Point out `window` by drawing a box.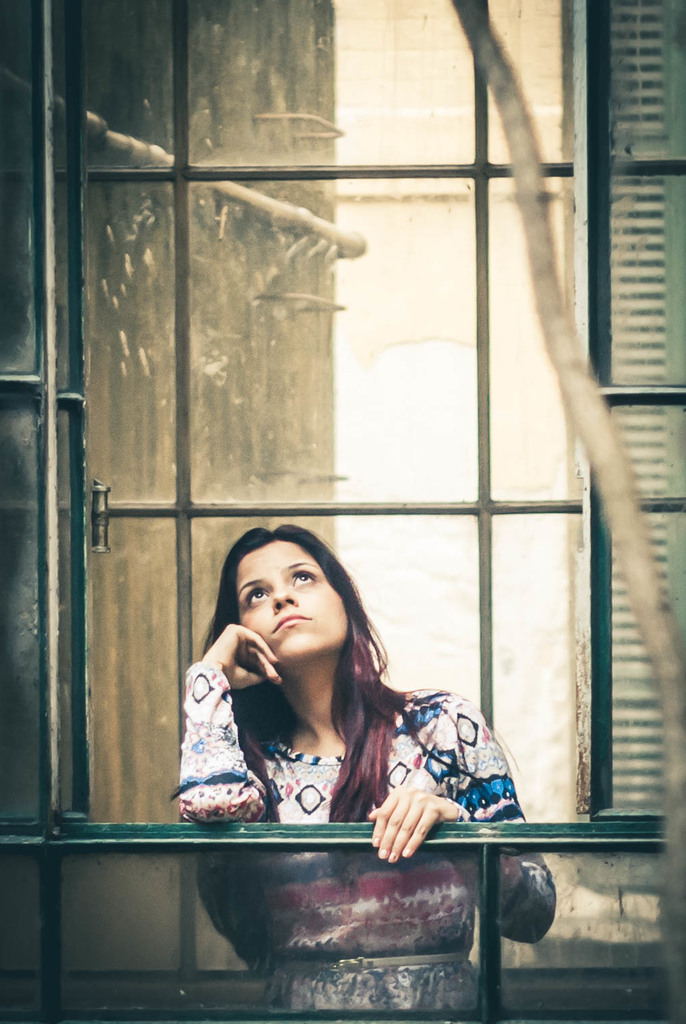
22:0:685:877.
